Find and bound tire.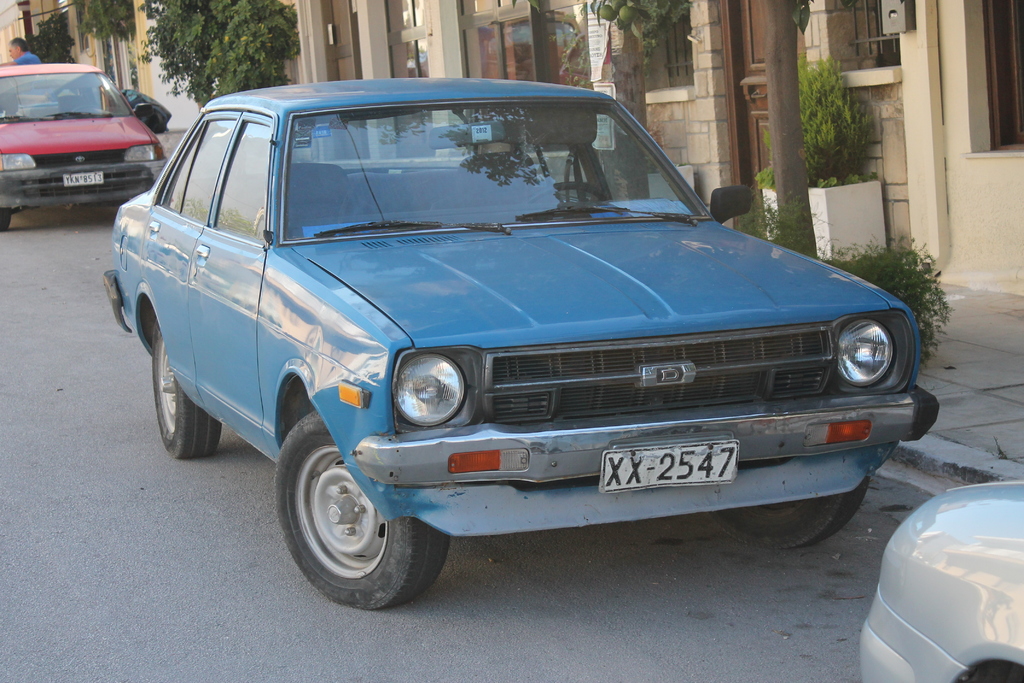
Bound: bbox(152, 314, 221, 463).
